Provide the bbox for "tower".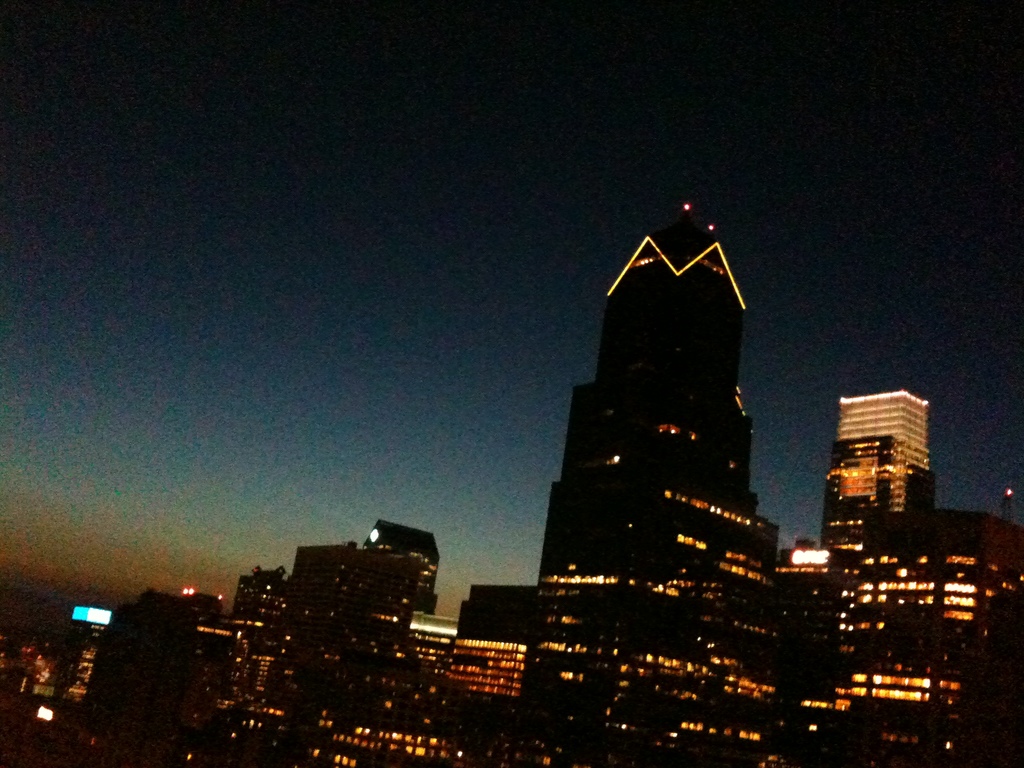
820 368 956 531.
